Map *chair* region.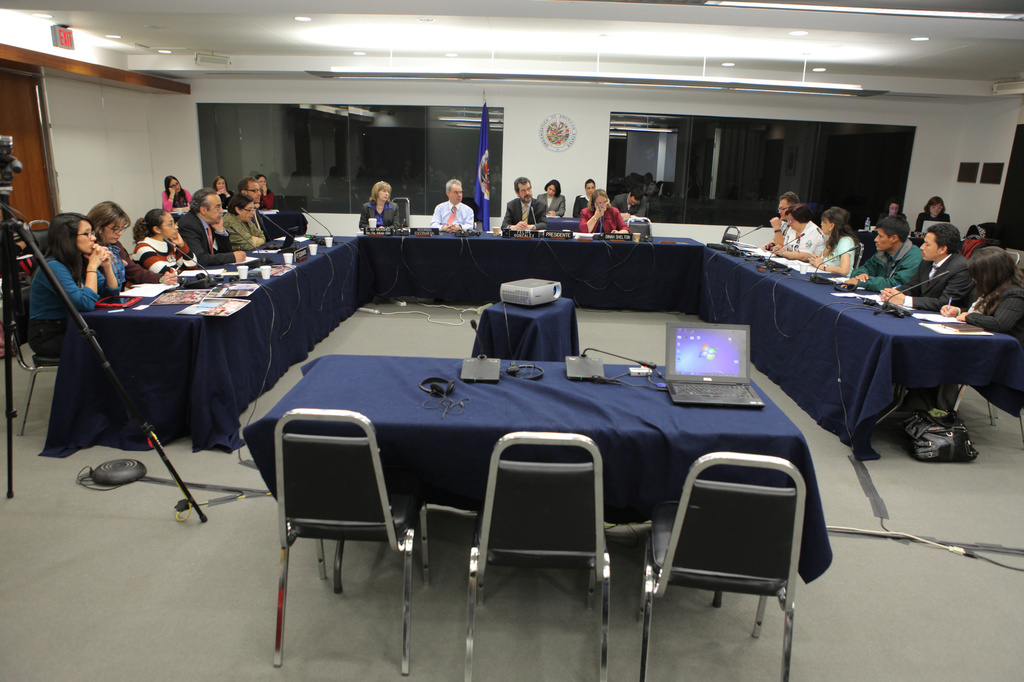
Mapped to (x1=27, y1=216, x2=53, y2=263).
